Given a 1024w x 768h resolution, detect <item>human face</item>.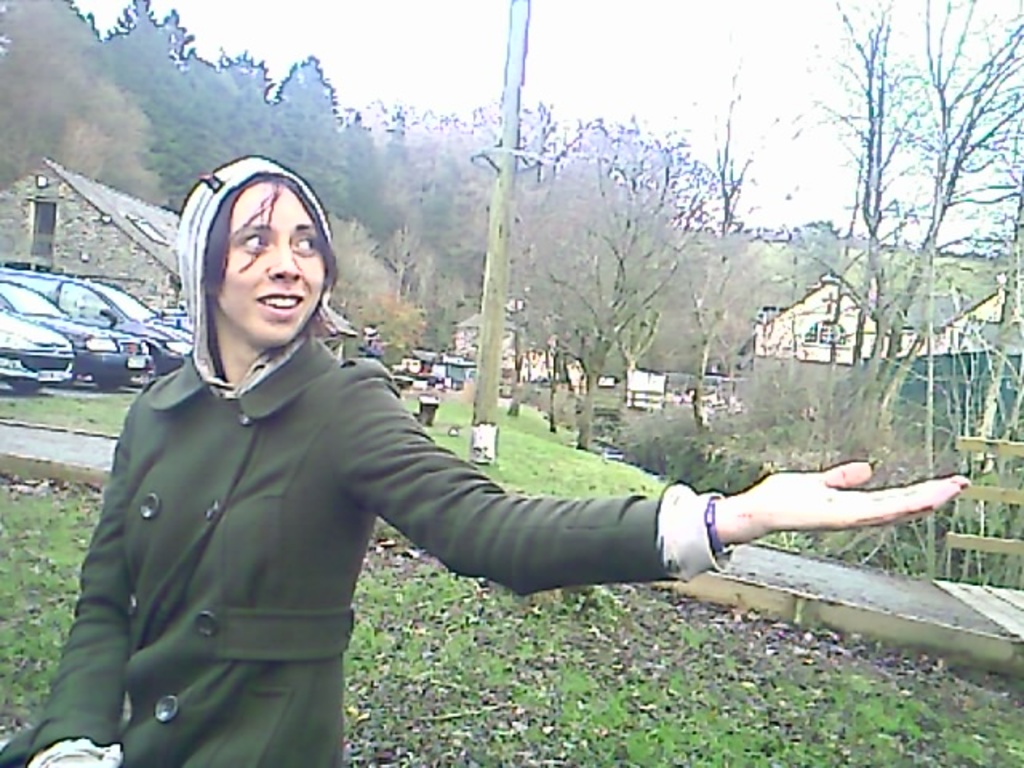
[x1=219, y1=178, x2=323, y2=344].
